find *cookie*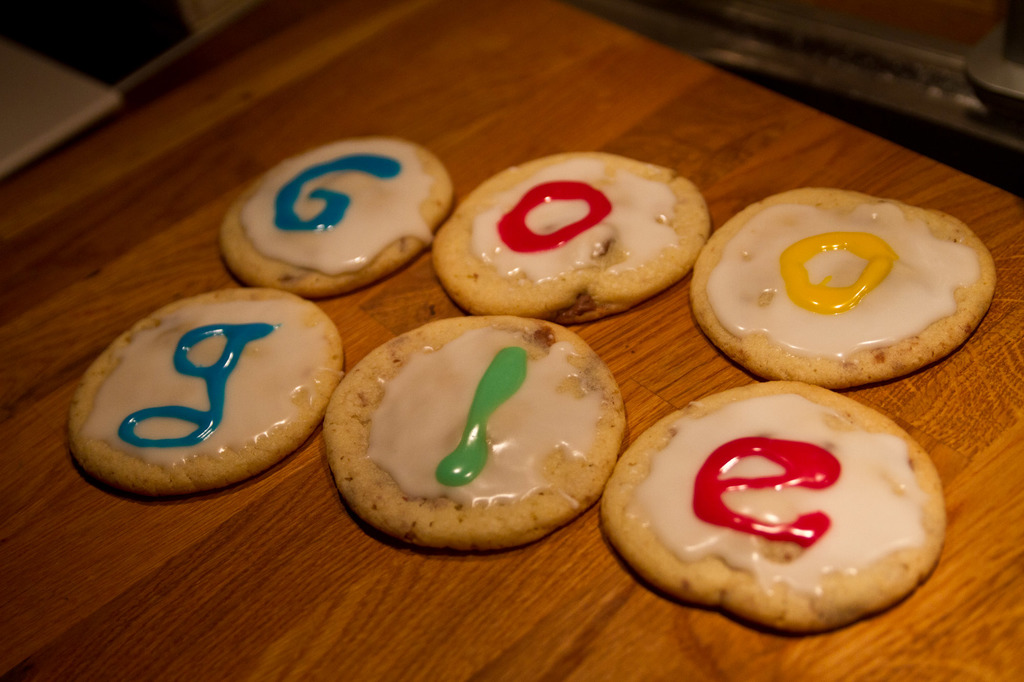
locate(430, 150, 716, 325)
